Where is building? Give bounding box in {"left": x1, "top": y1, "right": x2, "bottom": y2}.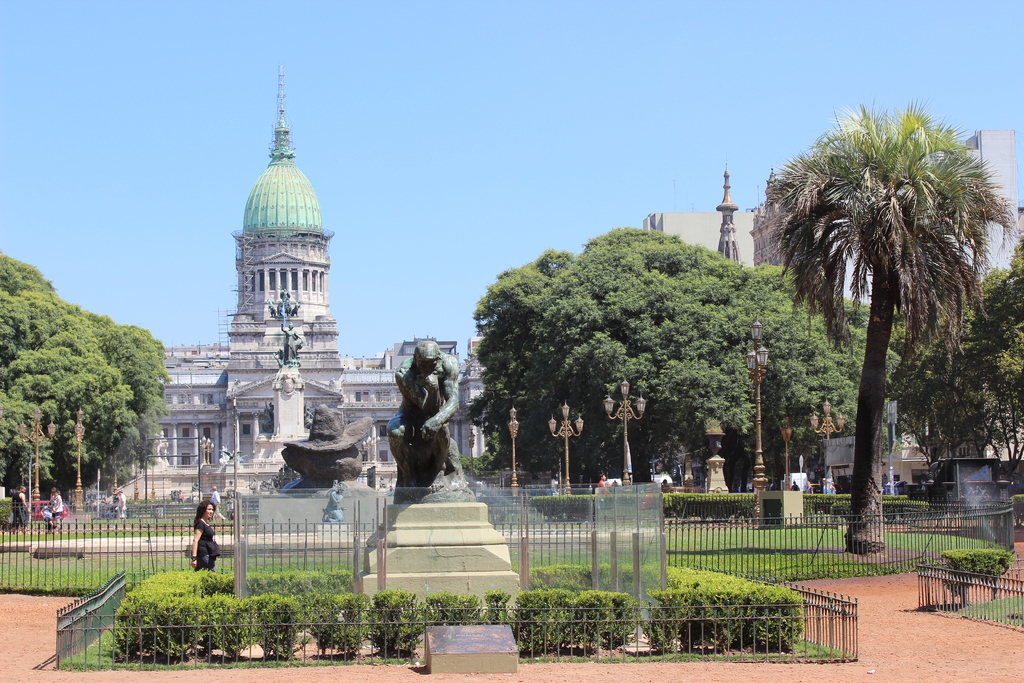
{"left": 461, "top": 337, "right": 499, "bottom": 465}.
